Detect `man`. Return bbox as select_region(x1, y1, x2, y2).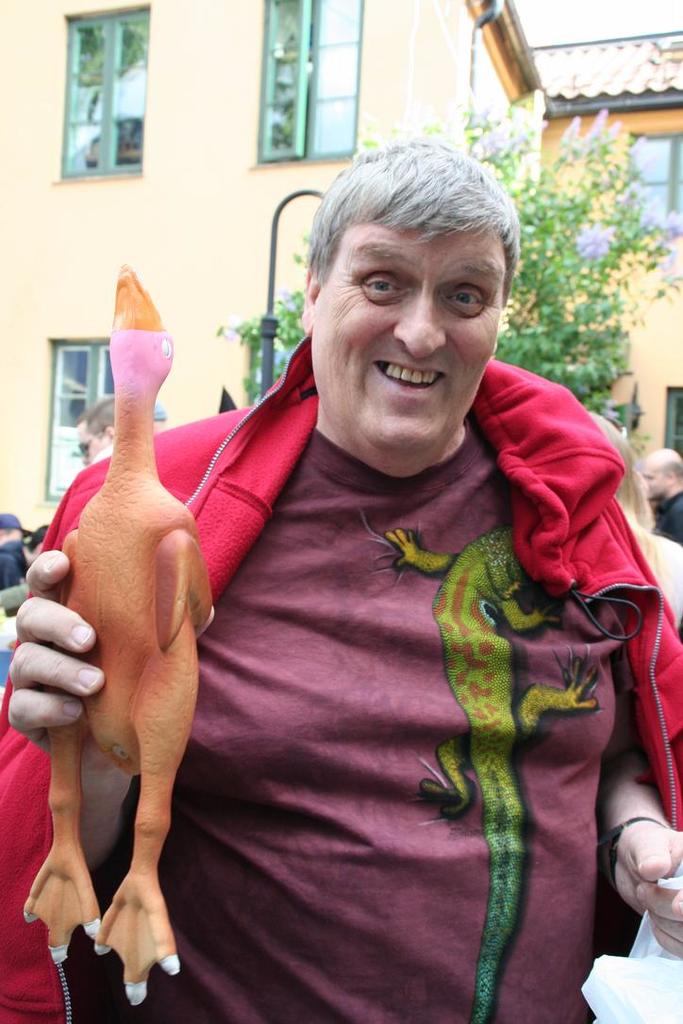
select_region(68, 151, 648, 1006).
